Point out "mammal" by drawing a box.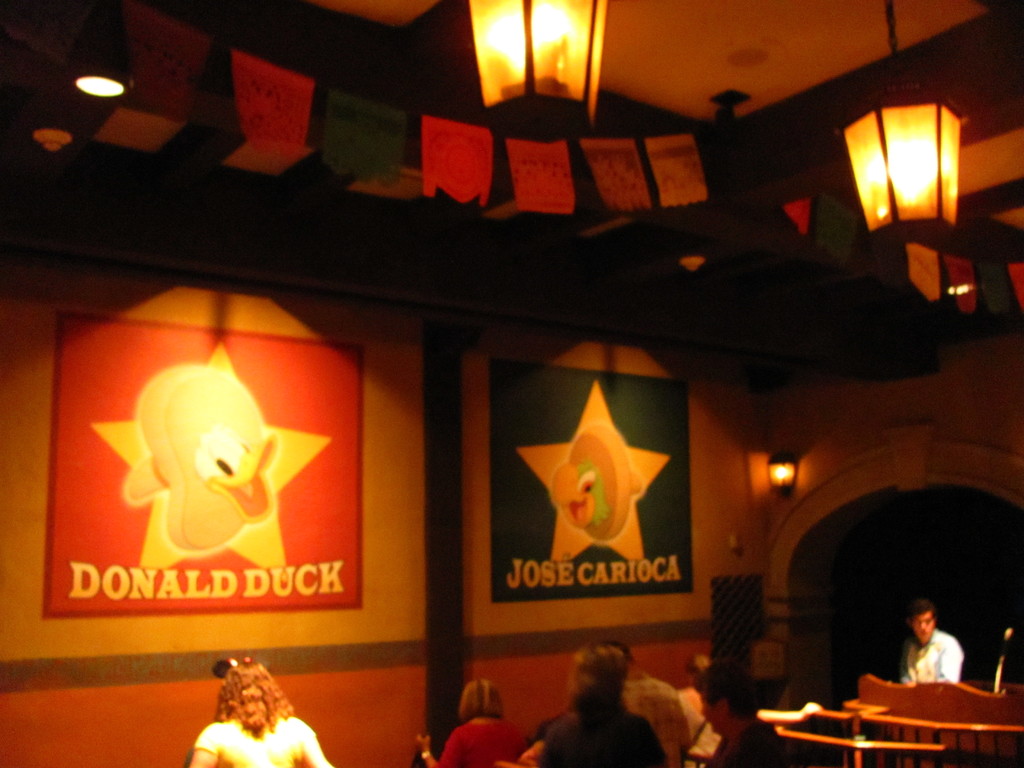
615:638:691:767.
